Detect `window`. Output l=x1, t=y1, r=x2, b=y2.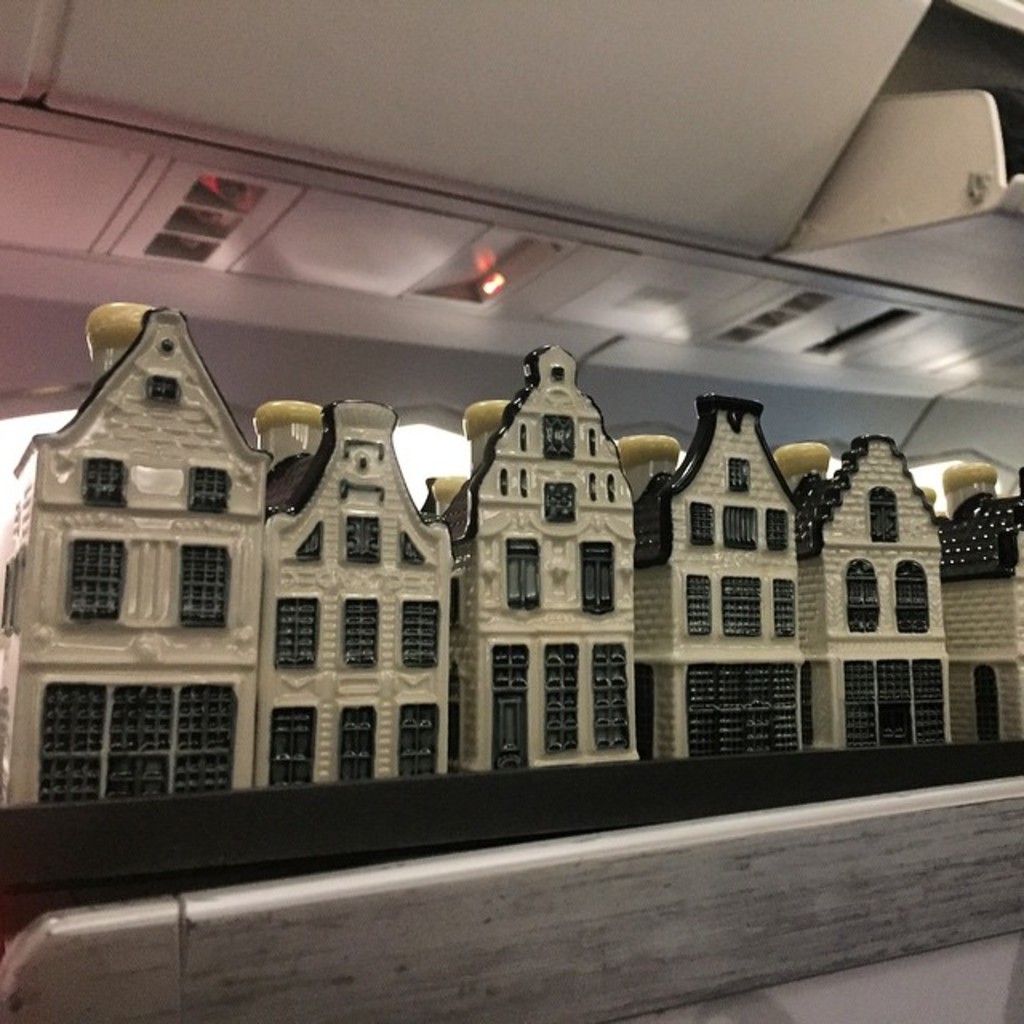
l=146, t=368, r=186, b=403.
